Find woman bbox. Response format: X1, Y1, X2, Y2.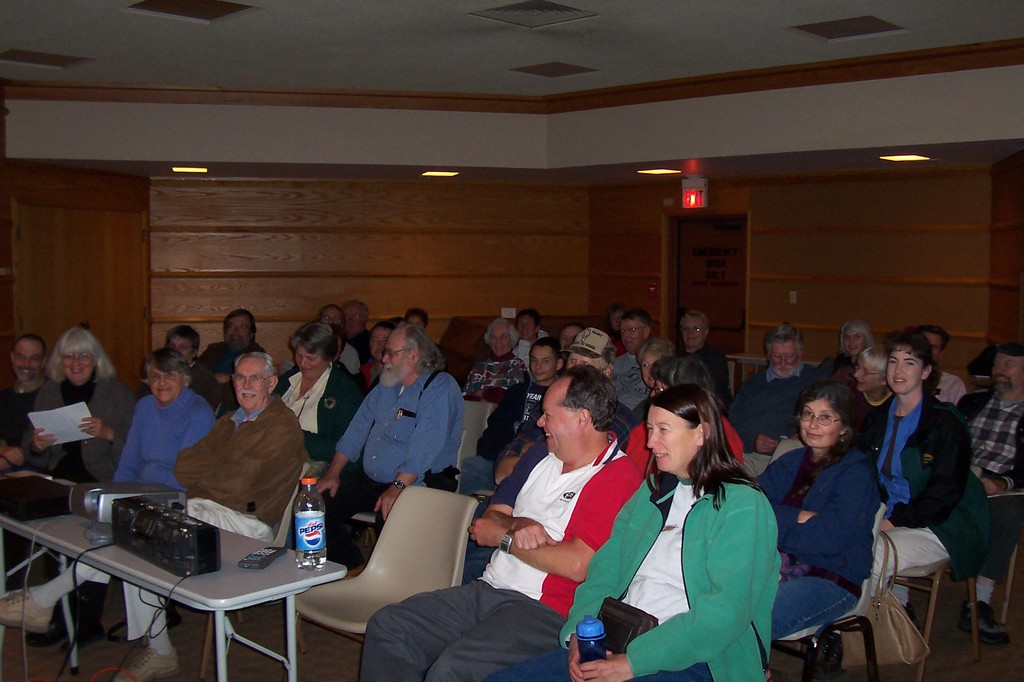
836, 324, 874, 365.
